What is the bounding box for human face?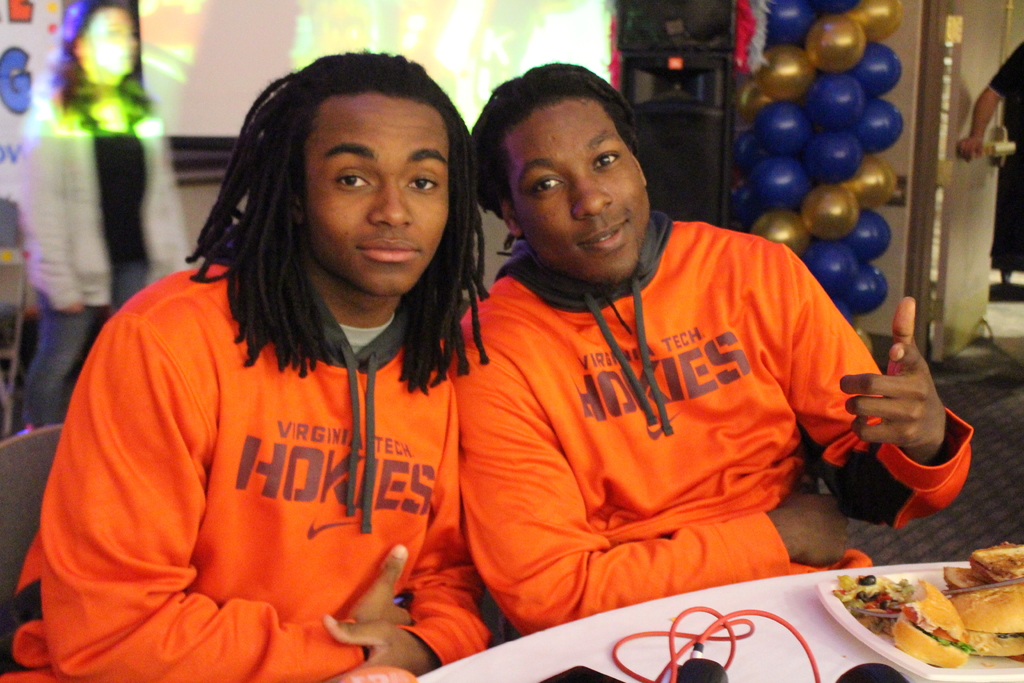
<bbox>511, 92, 652, 277</bbox>.
